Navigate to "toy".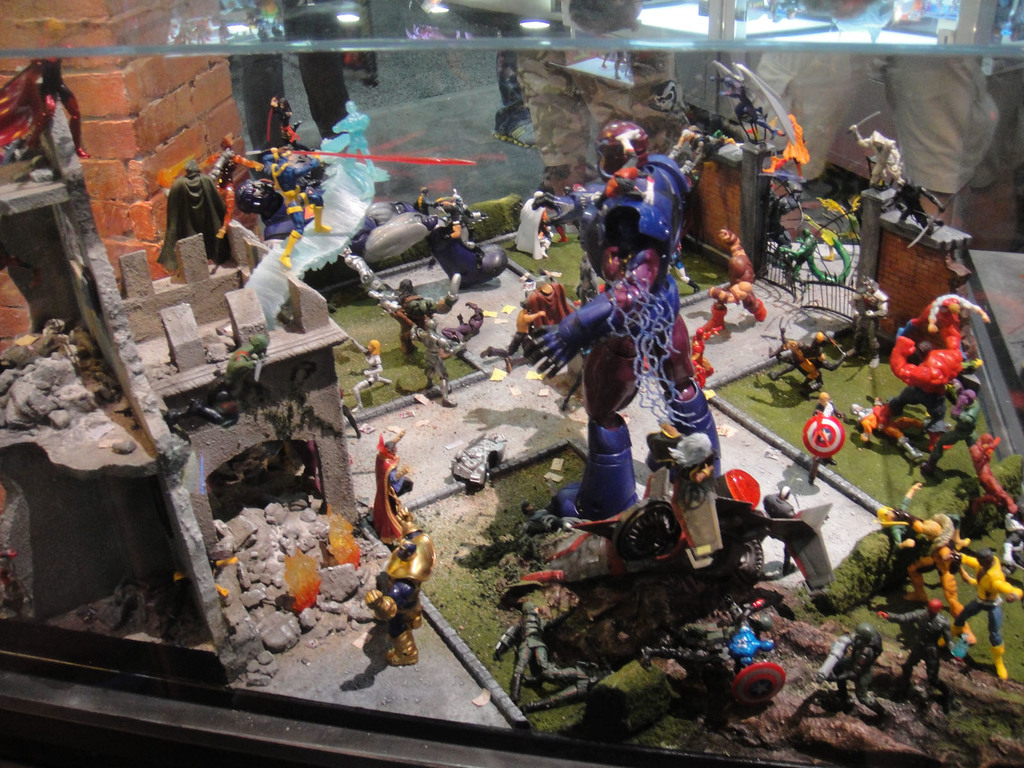
Navigation target: 353:519:438:650.
